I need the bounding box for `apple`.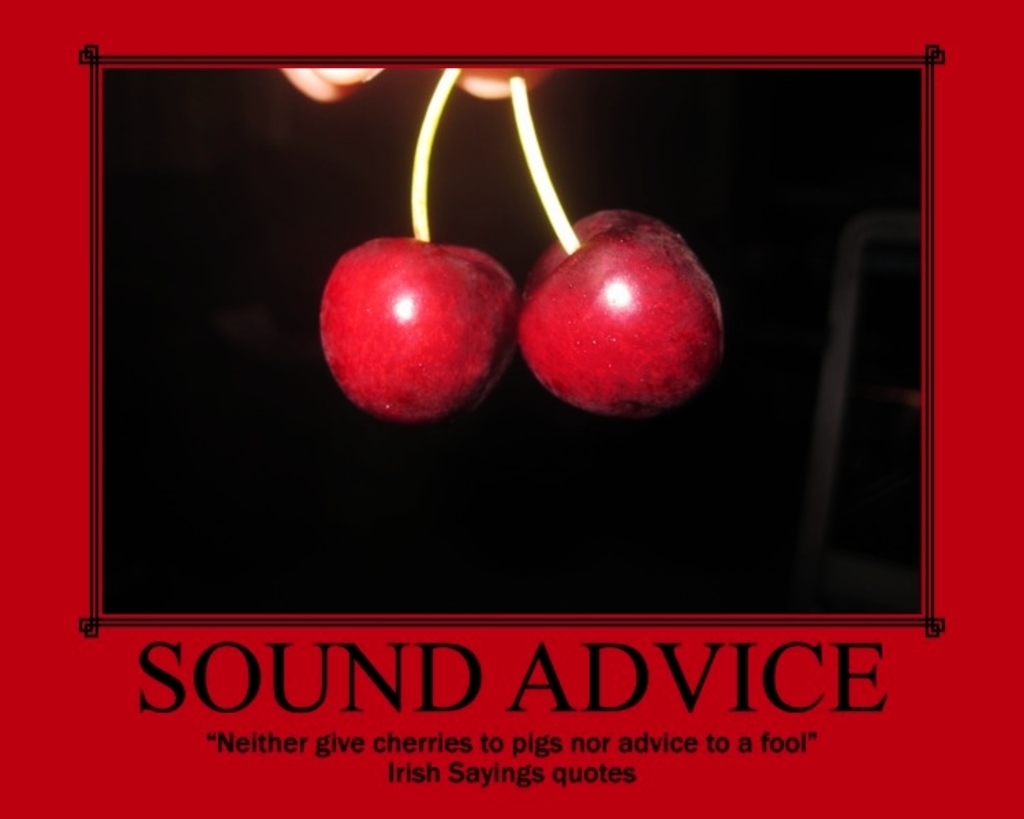
Here it is: box(319, 64, 519, 420).
